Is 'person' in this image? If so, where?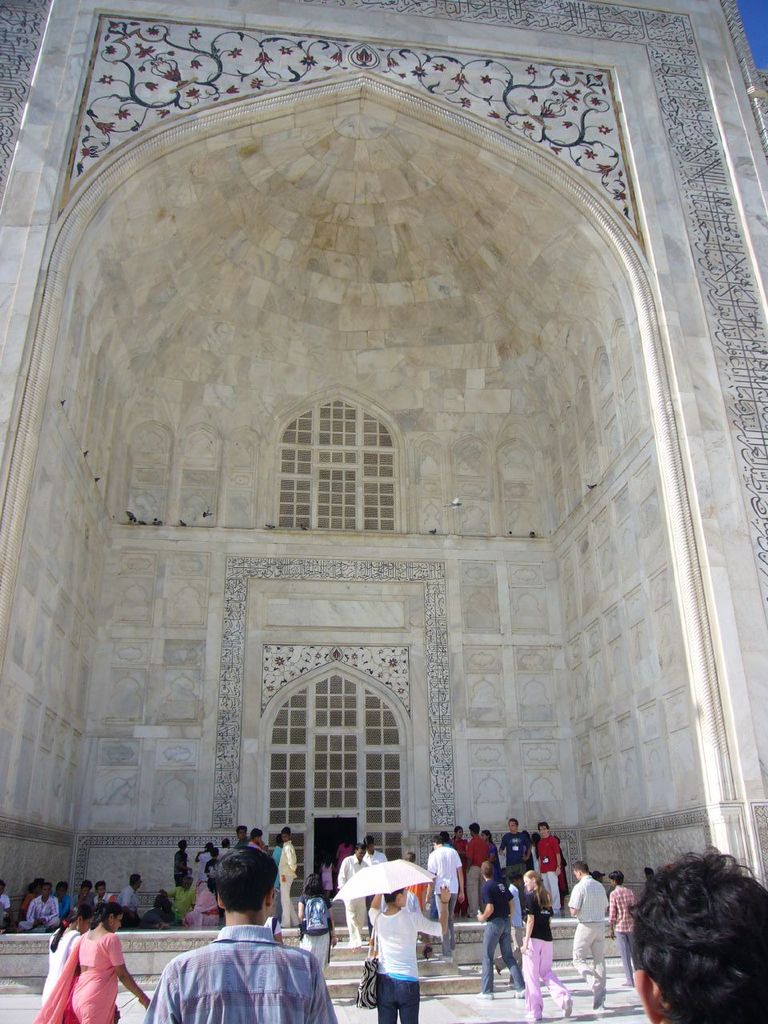
Yes, at 47,915,82,1015.
